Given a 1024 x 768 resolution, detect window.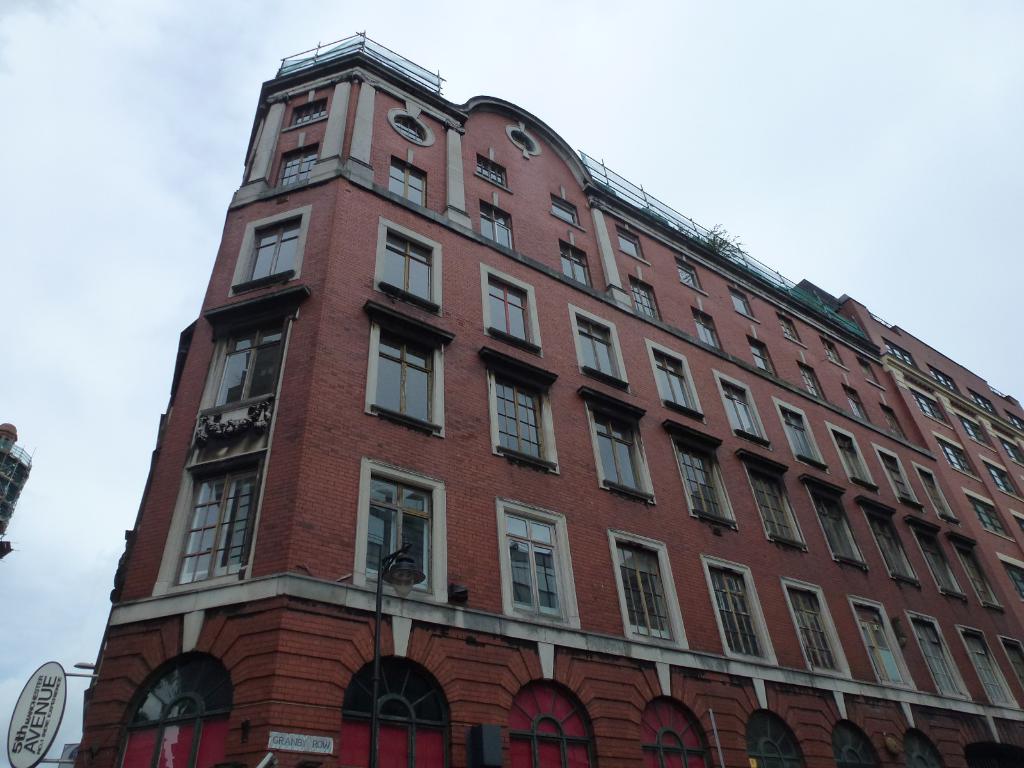
box=[817, 330, 847, 372].
